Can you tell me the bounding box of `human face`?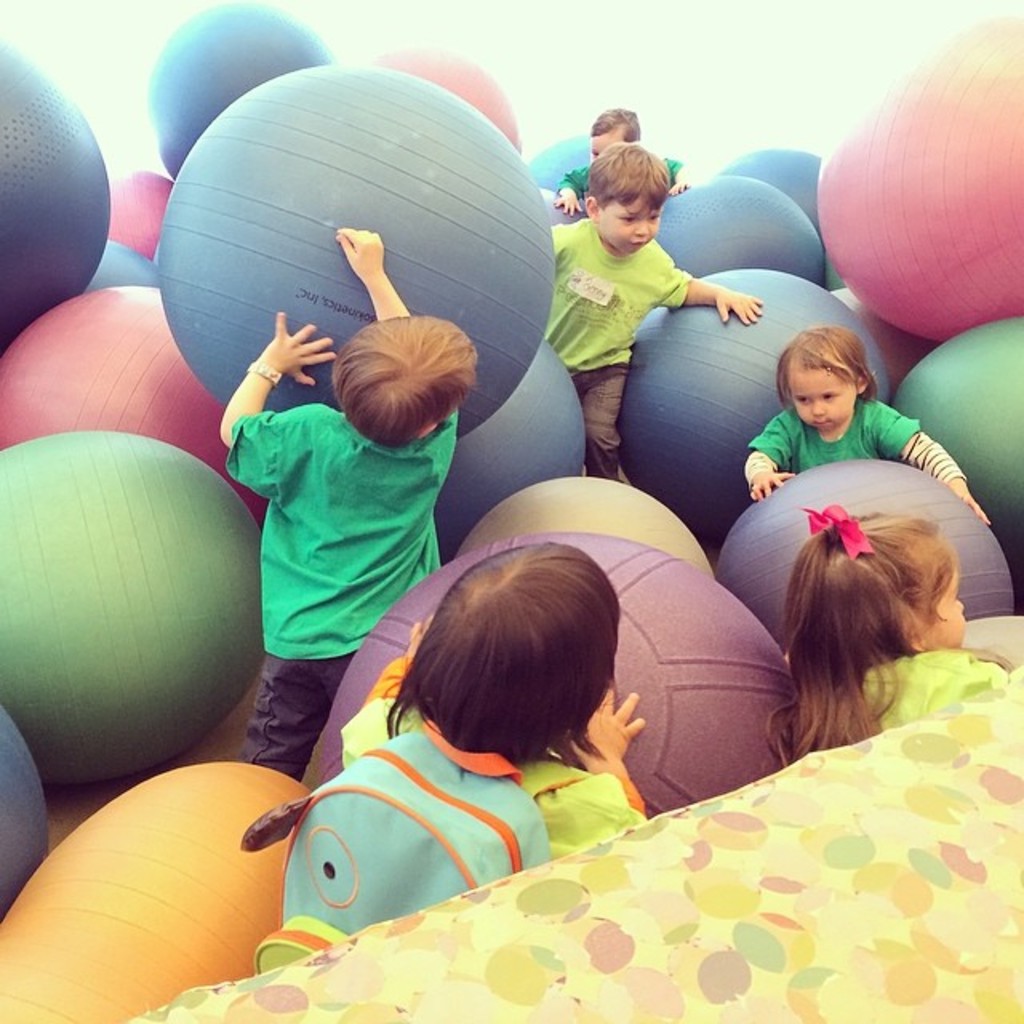
600:195:656:251.
